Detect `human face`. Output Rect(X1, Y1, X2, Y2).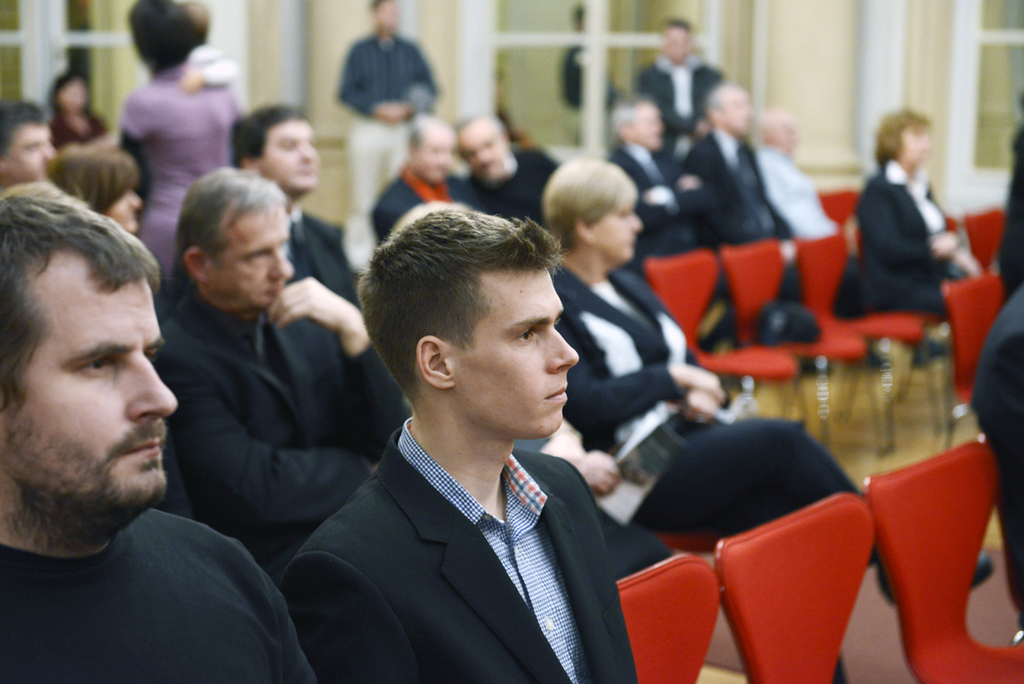
Rect(59, 78, 87, 108).
